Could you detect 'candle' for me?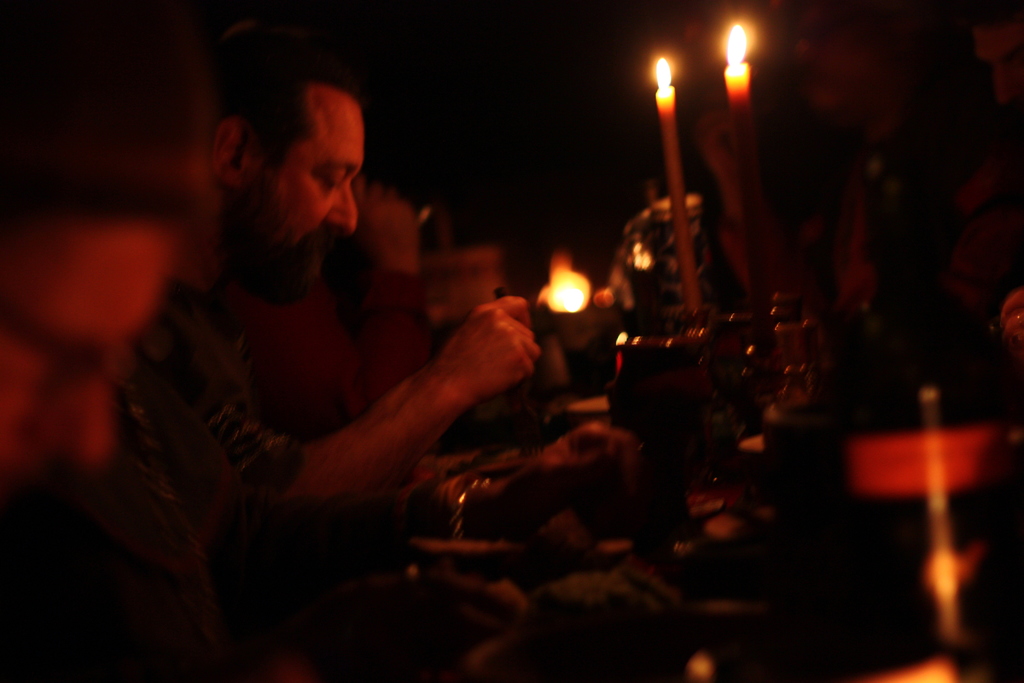
Detection result: [724,25,766,359].
